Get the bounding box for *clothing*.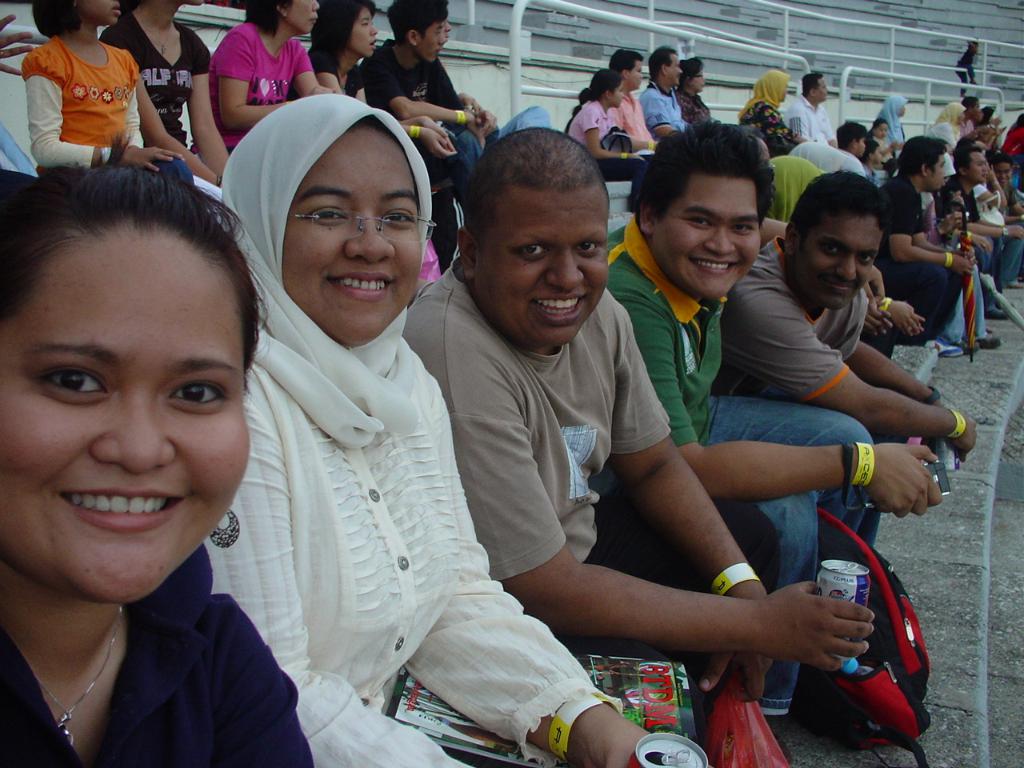
{"x1": 602, "y1": 208, "x2": 881, "y2": 722}.
